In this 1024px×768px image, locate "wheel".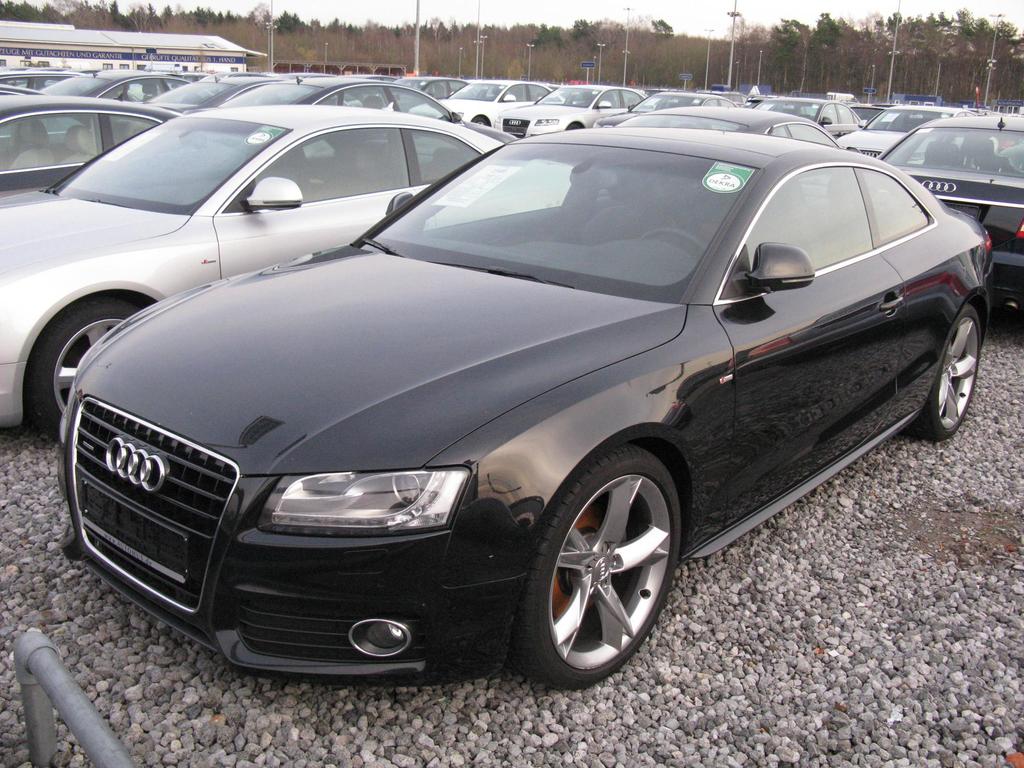
Bounding box: bbox=(908, 303, 983, 439).
